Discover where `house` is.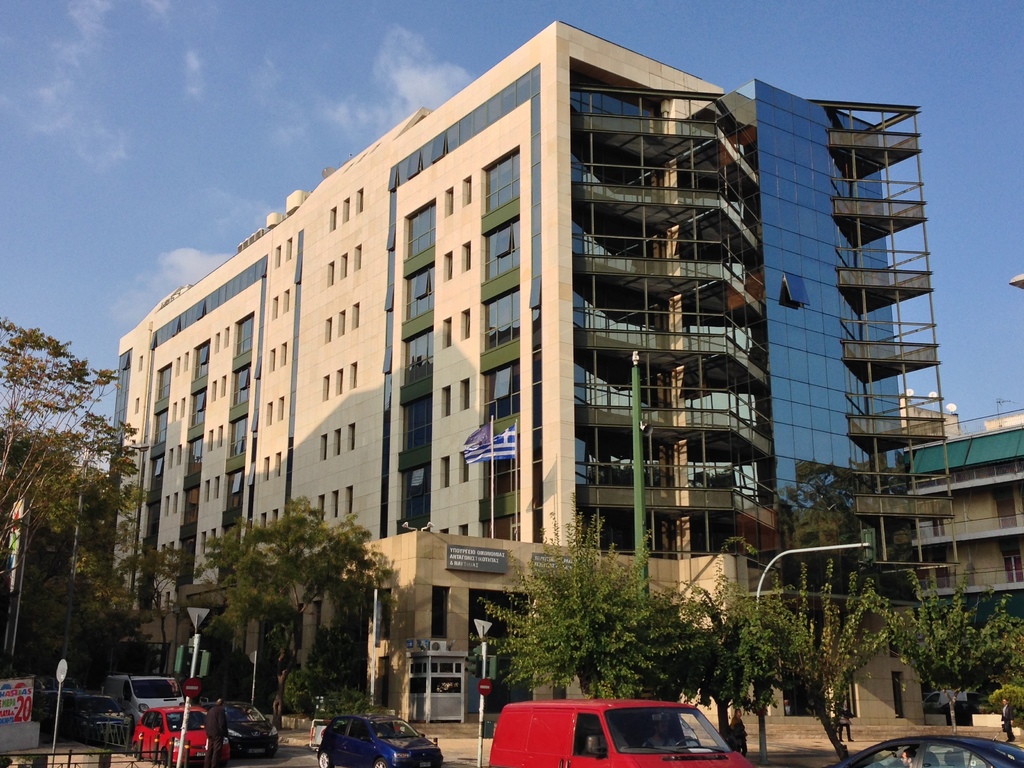
Discovered at bbox=[893, 404, 1020, 653].
